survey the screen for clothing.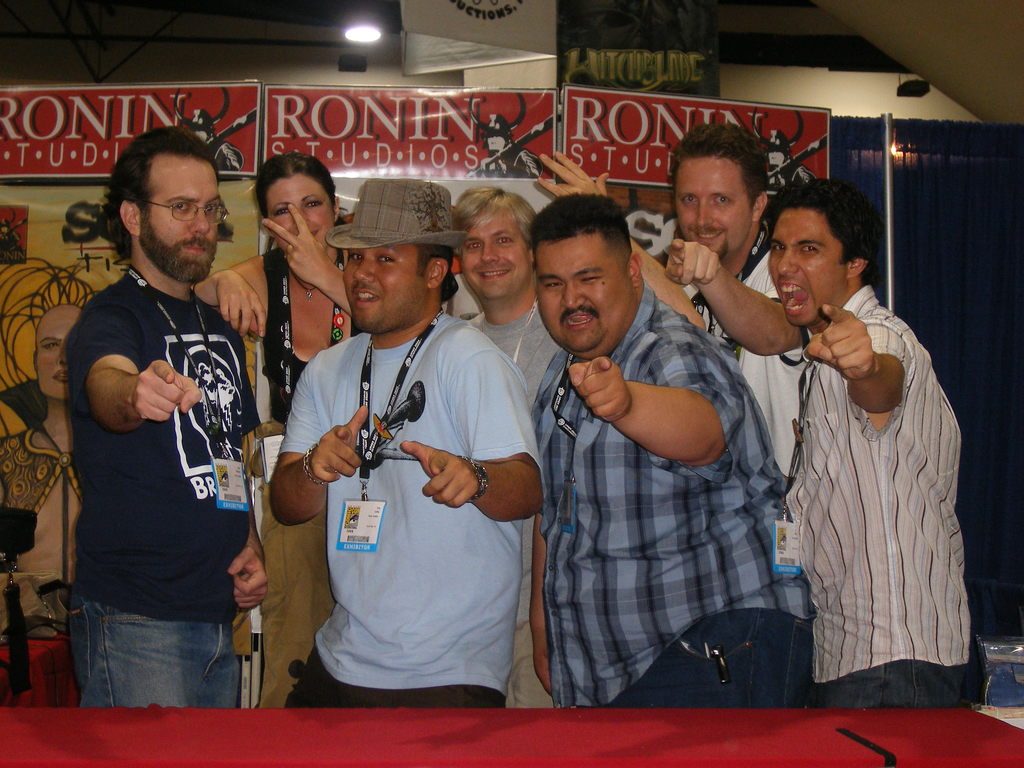
Survey found: [x1=689, y1=245, x2=806, y2=474].
